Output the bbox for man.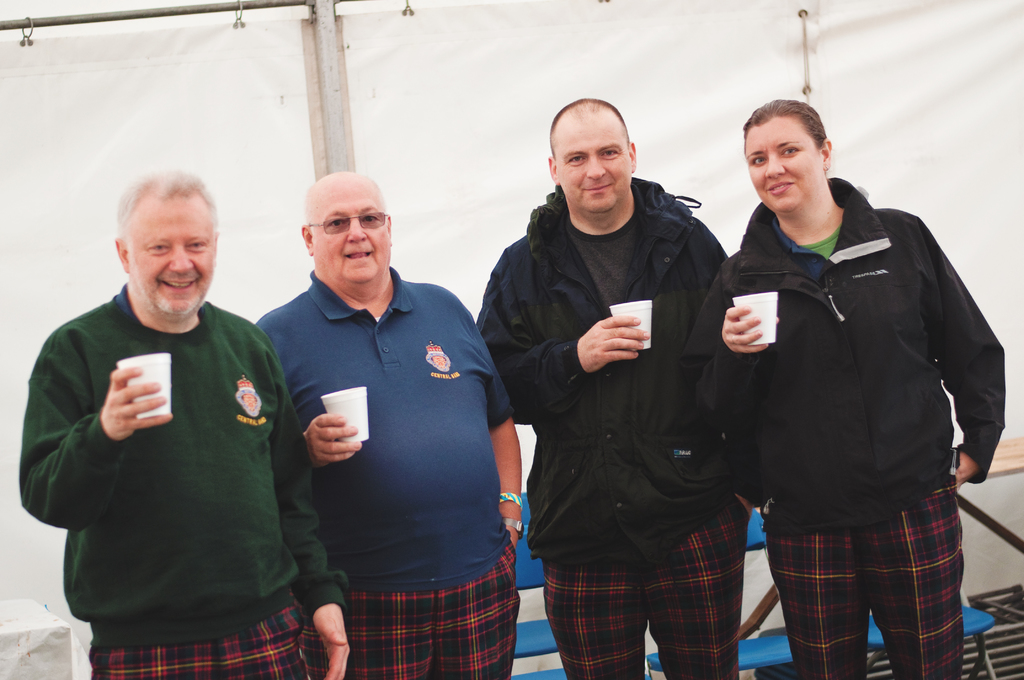
[482, 99, 759, 679].
